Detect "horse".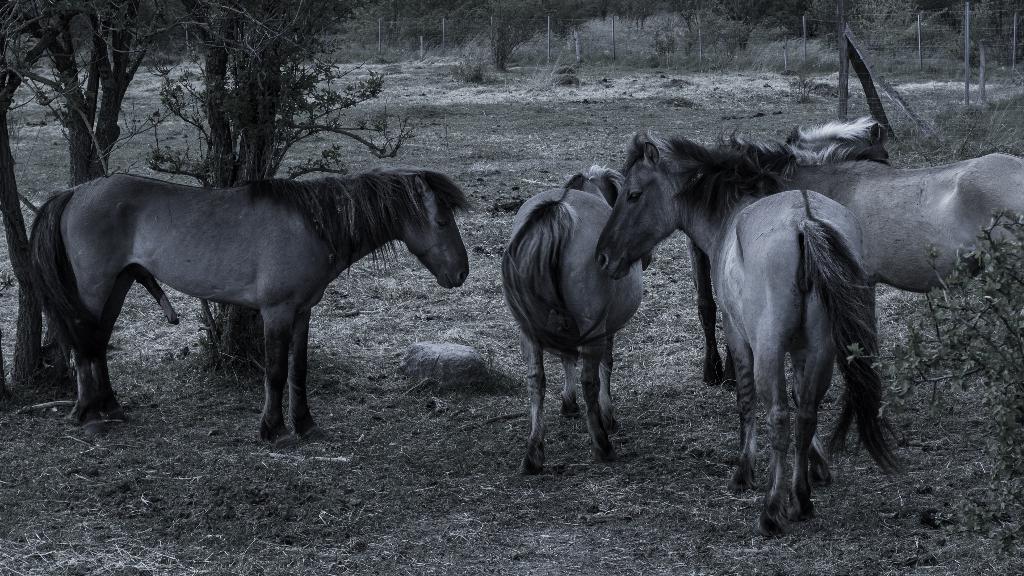
Detected at detection(594, 128, 909, 540).
